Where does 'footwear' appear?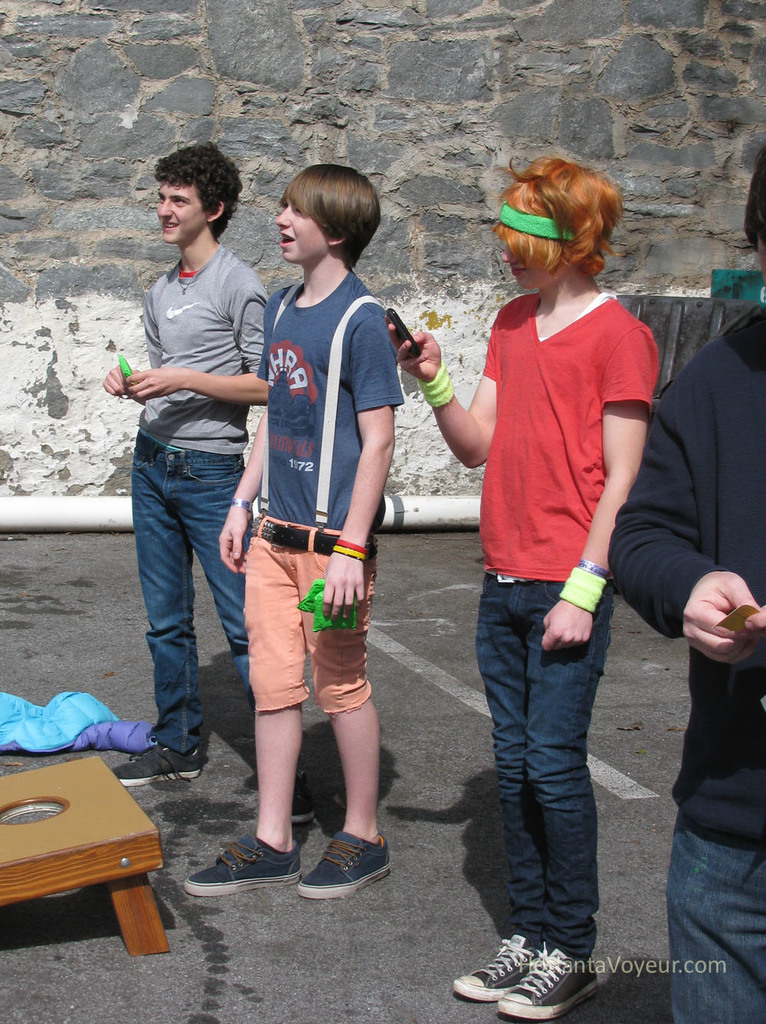
Appears at l=174, t=830, r=306, b=891.
